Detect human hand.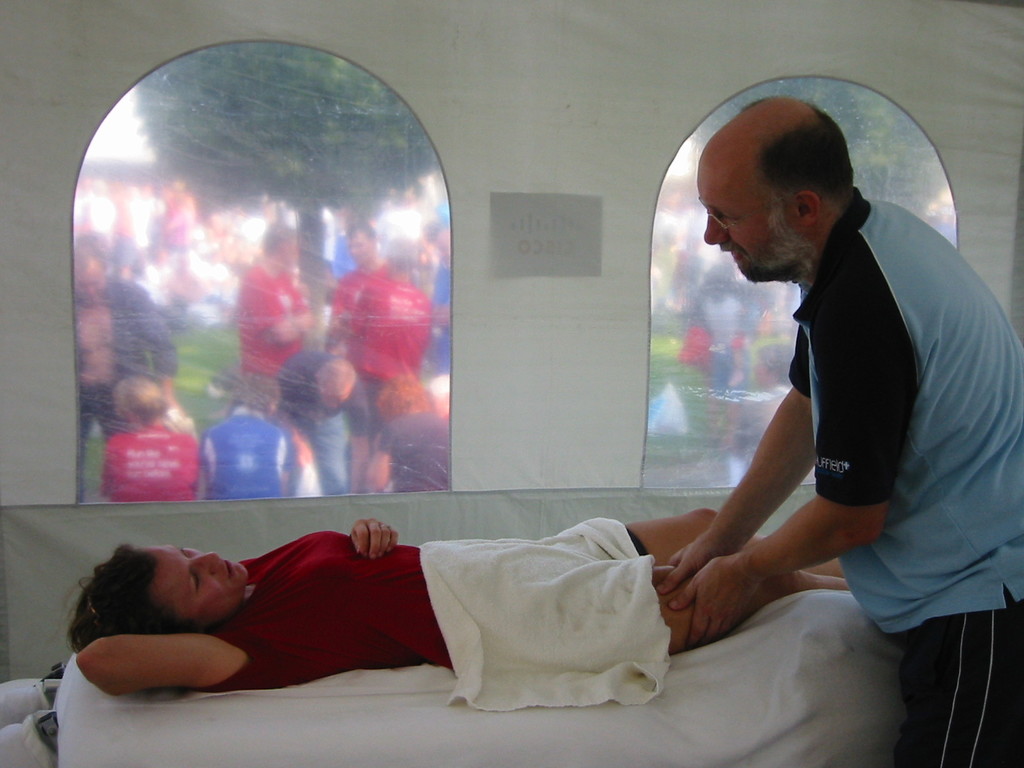
Detected at [349, 518, 399, 559].
